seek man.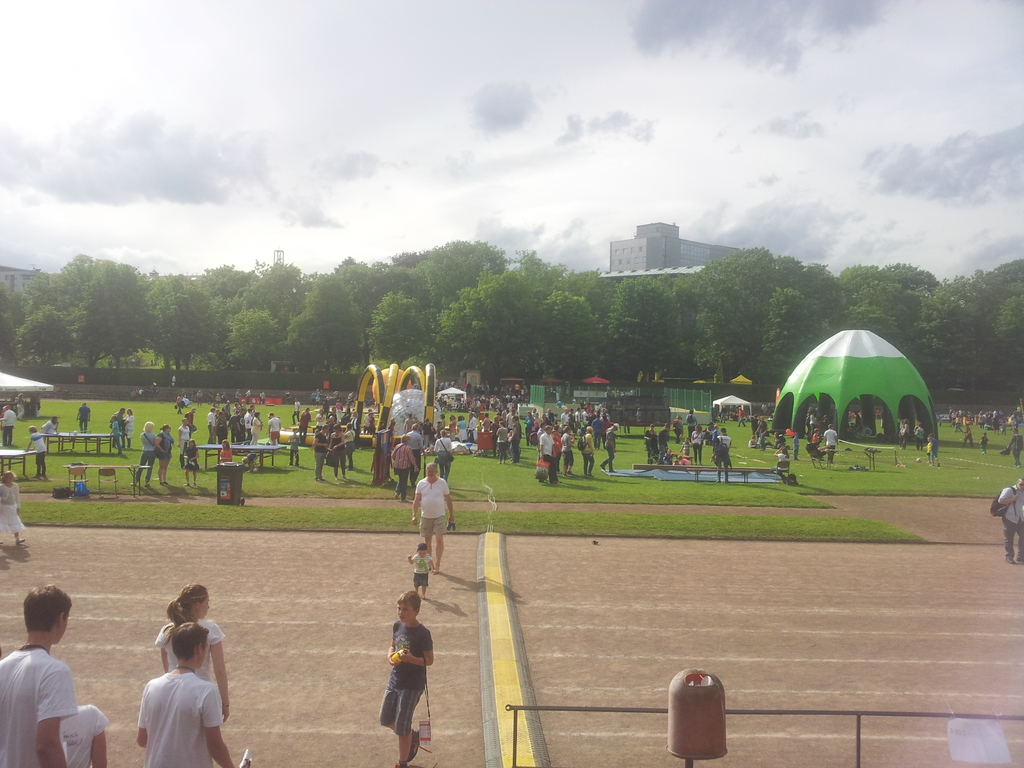
x1=291 y1=395 x2=301 y2=421.
